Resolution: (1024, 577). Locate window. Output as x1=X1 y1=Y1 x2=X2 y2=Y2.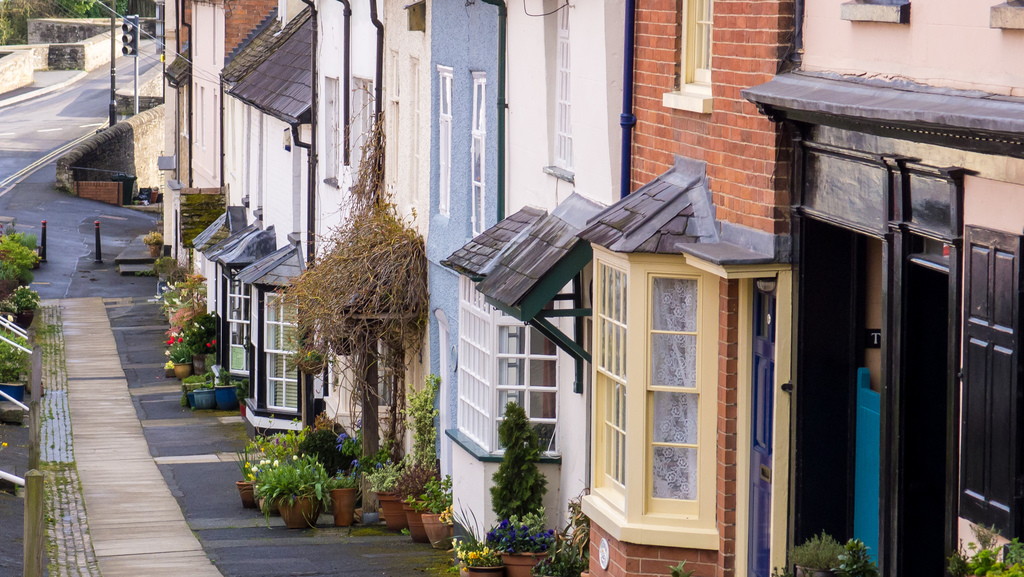
x1=593 y1=264 x2=632 y2=479.
